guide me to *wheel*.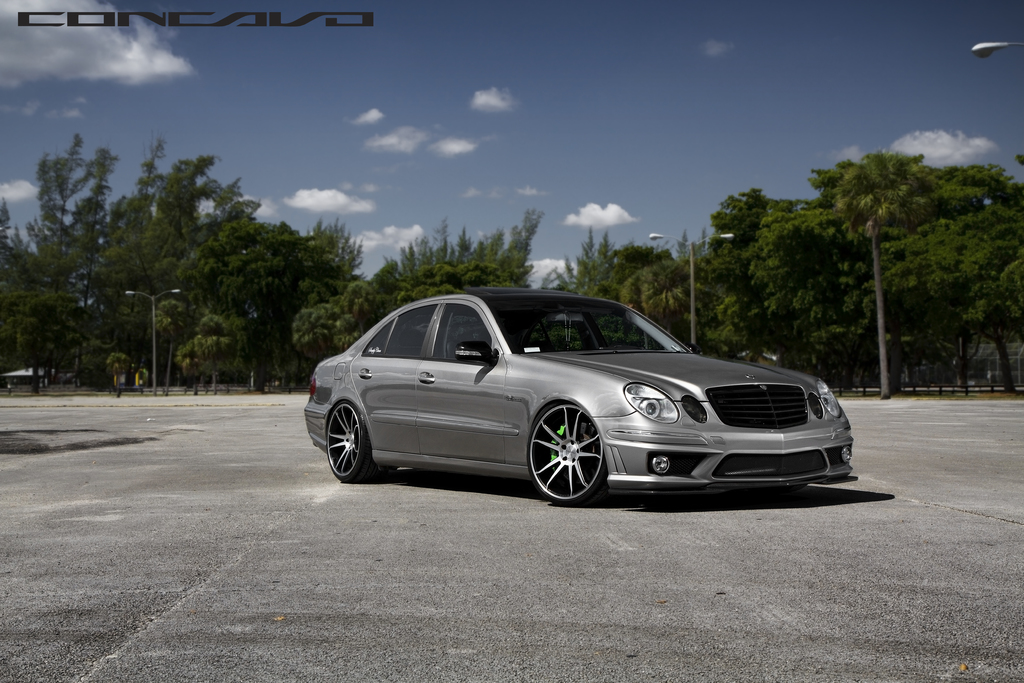
Guidance: <bbox>323, 399, 386, 482</bbox>.
